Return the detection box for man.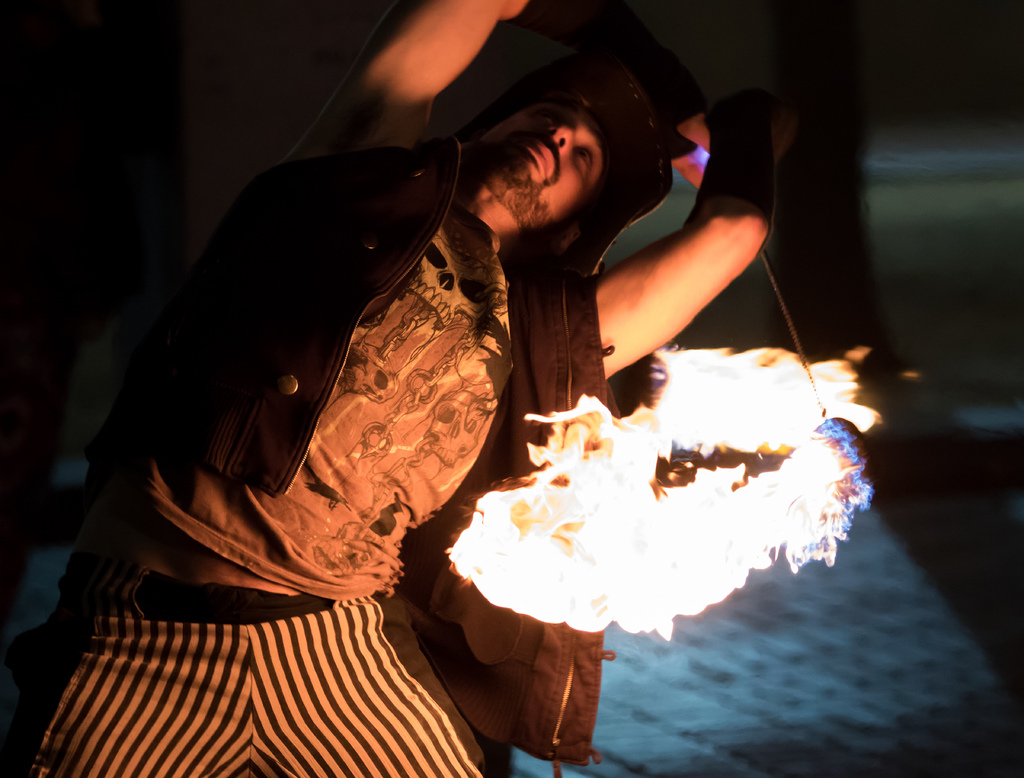
crop(0, 0, 795, 777).
